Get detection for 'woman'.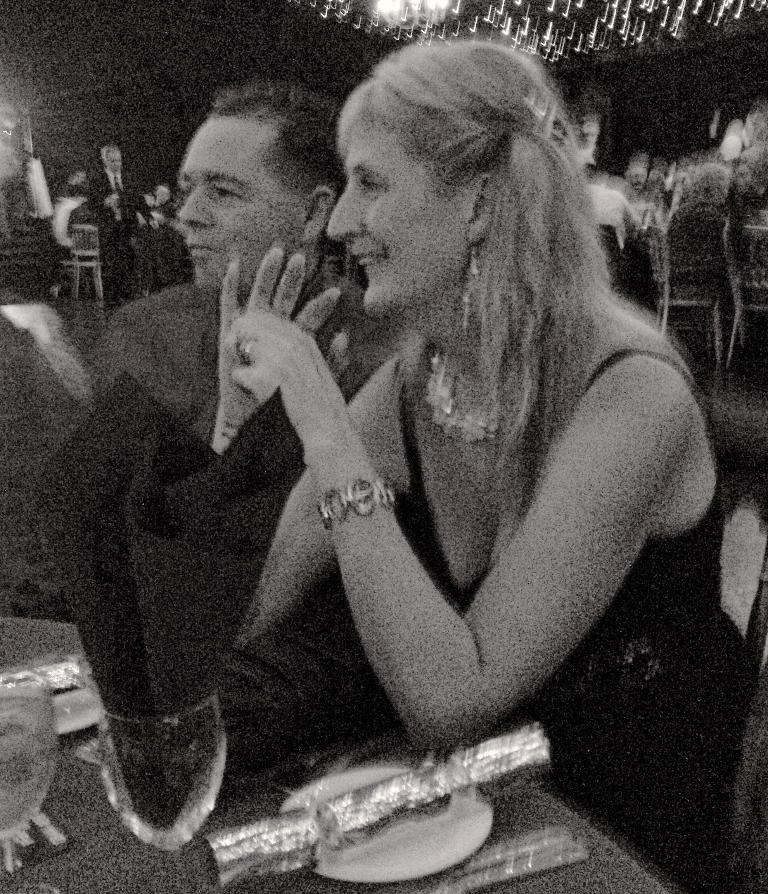
Detection: BBox(202, 37, 745, 863).
